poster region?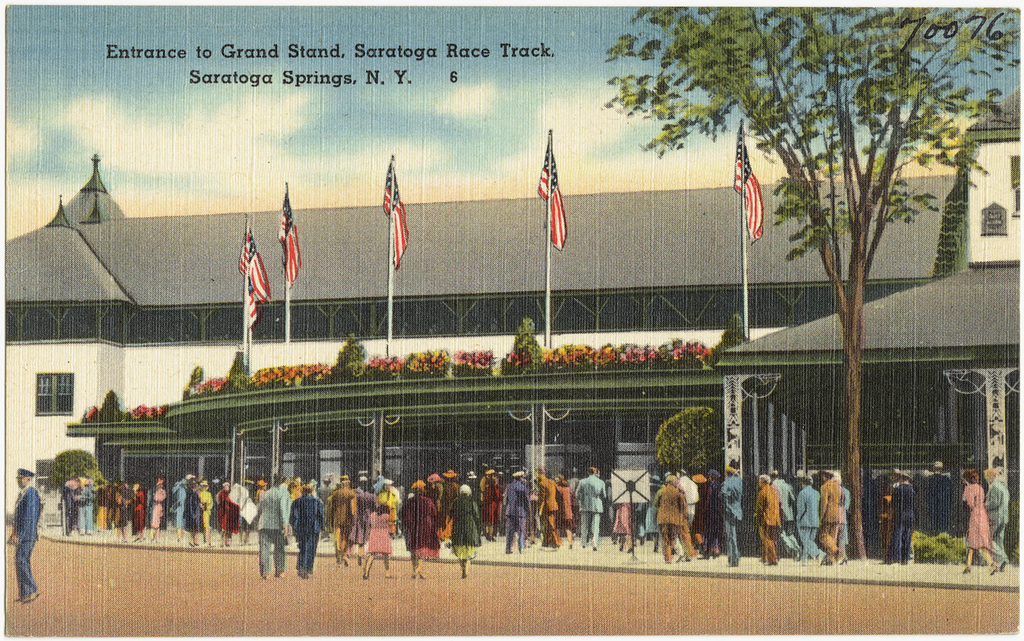
(left=5, top=5, right=1023, bottom=638)
